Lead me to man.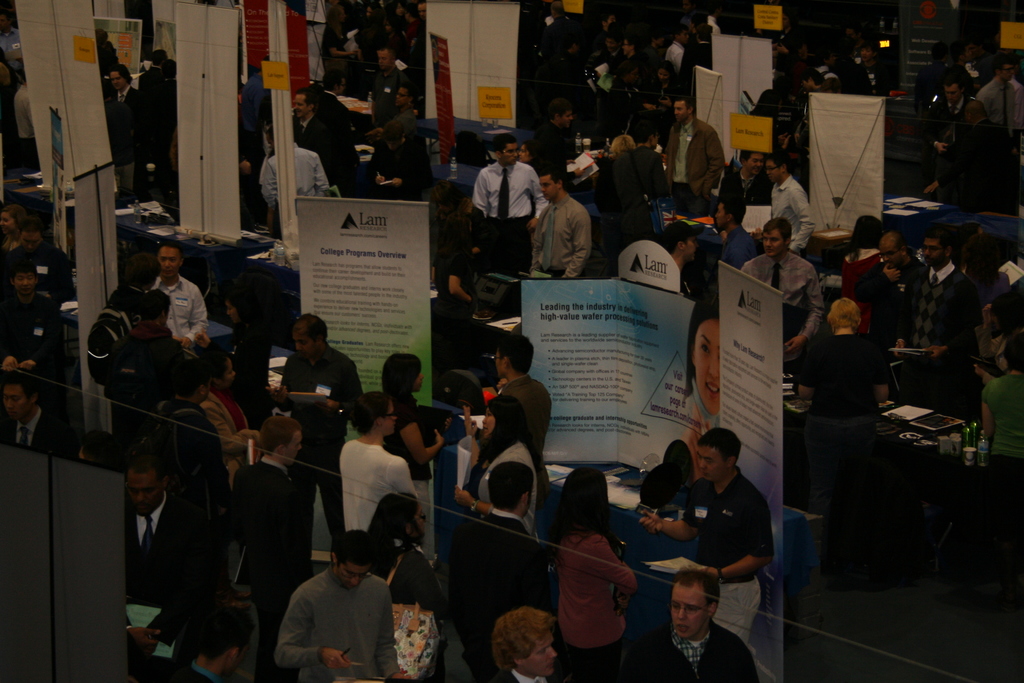
Lead to x1=0, y1=260, x2=63, y2=368.
